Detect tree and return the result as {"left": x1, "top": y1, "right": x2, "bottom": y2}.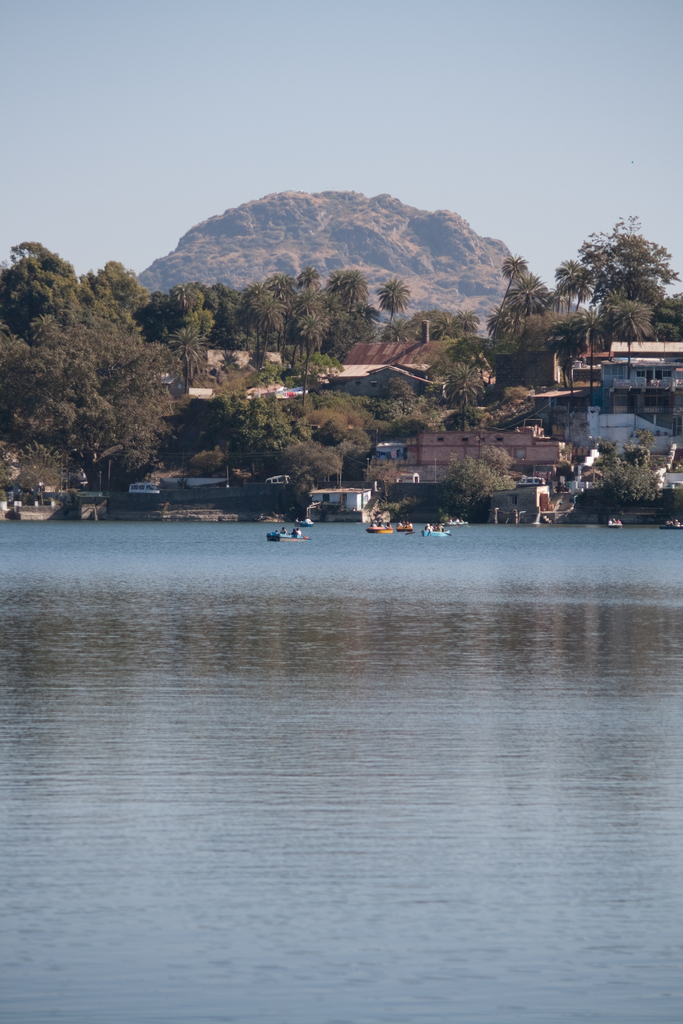
{"left": 88, "top": 262, "right": 185, "bottom": 444}.
